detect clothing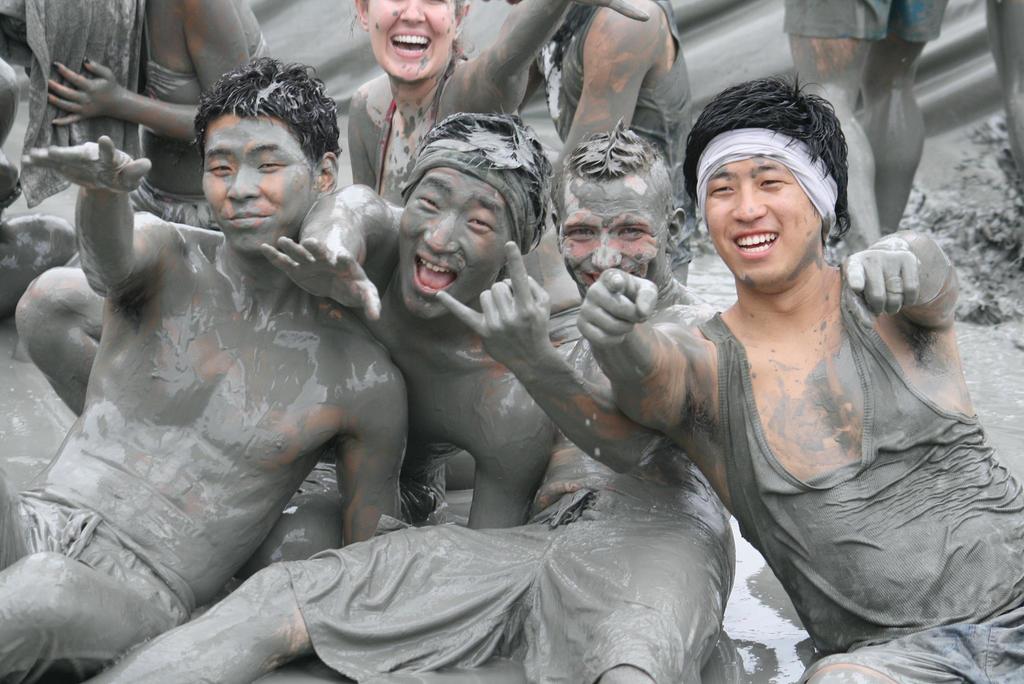
bbox(538, 4, 700, 208)
